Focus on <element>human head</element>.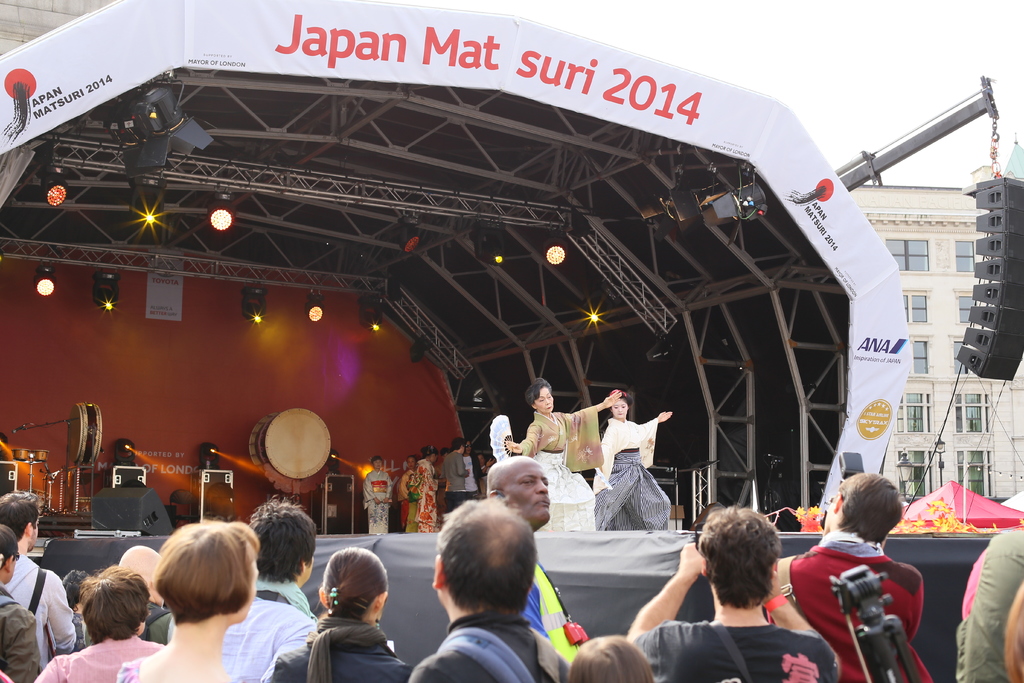
Focused at bbox(488, 457, 554, 525).
